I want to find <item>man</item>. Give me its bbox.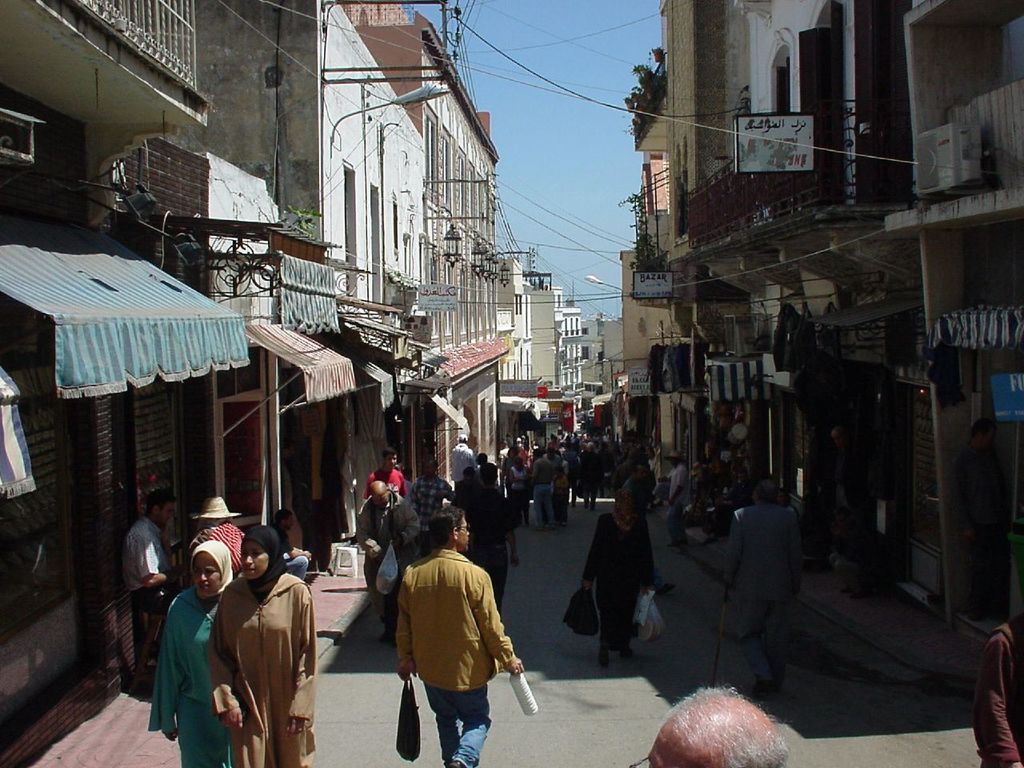
<bbox>356, 482, 417, 645</bbox>.
